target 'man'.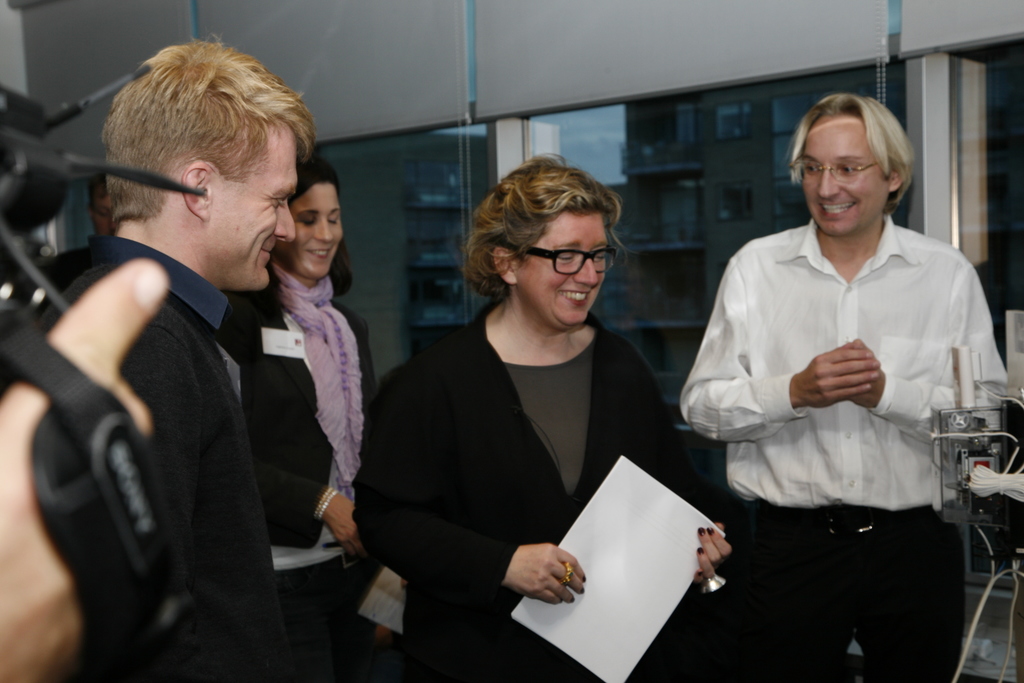
Target region: <box>79,32,359,682</box>.
